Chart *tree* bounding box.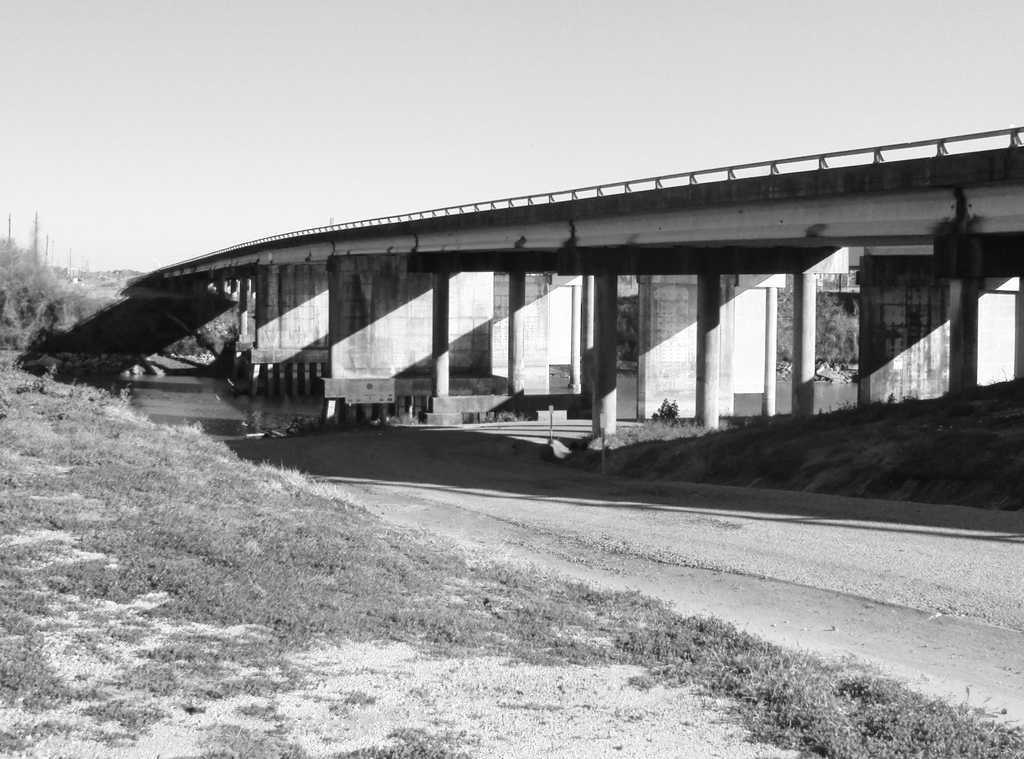
Charted: select_region(615, 298, 645, 373).
